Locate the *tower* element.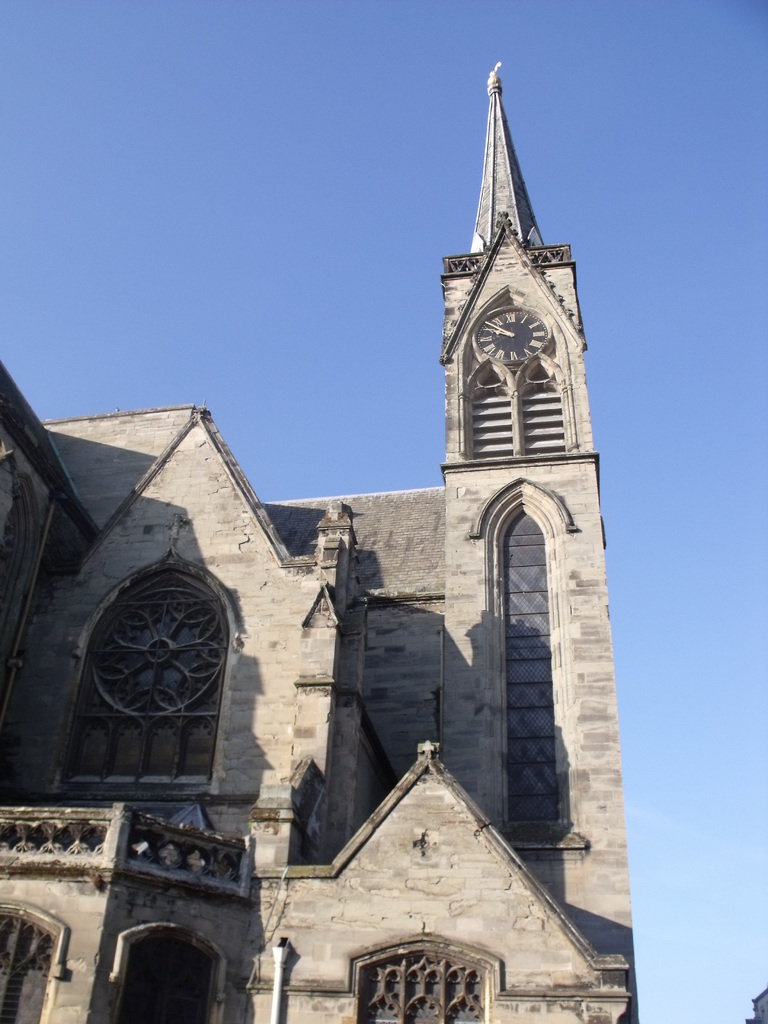
Element bbox: (left=434, top=58, right=632, bottom=1023).
